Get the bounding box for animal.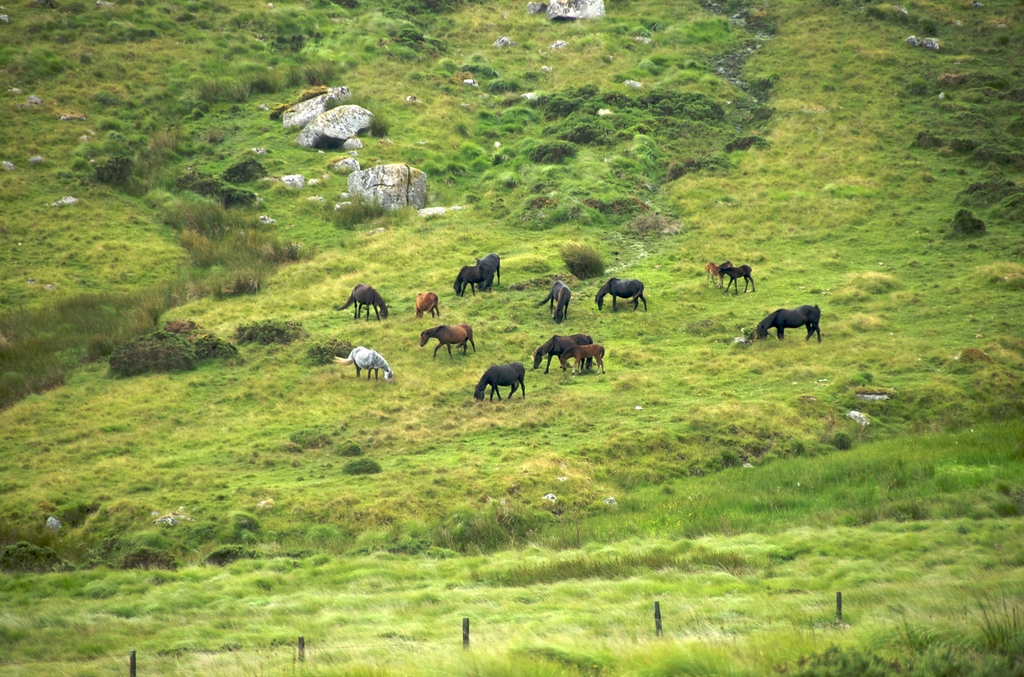
l=454, t=270, r=483, b=300.
